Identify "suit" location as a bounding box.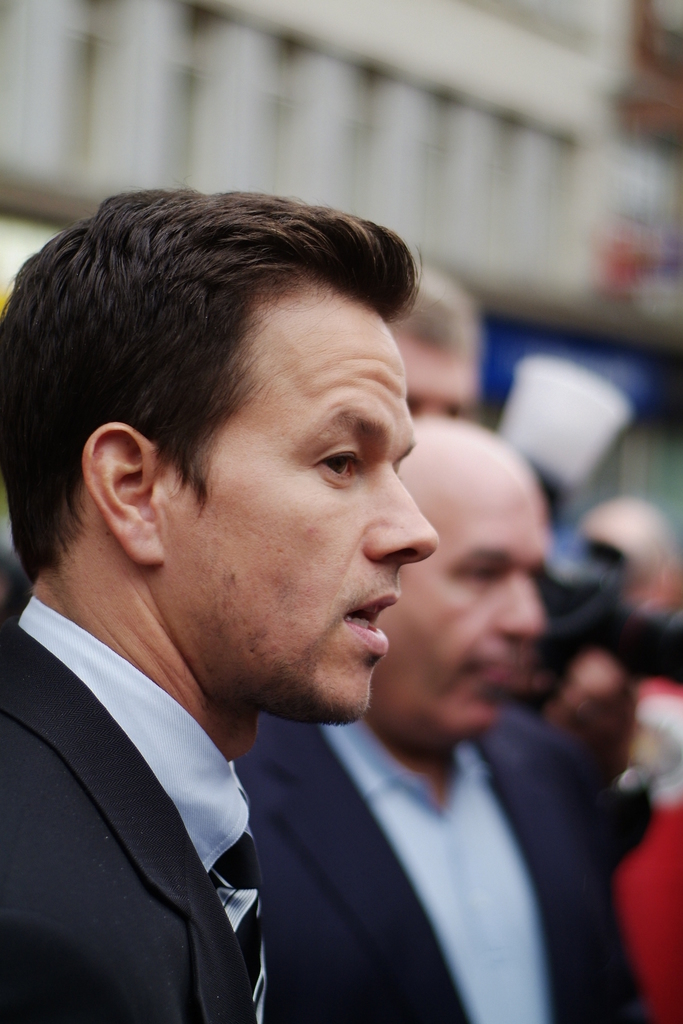
box(237, 708, 654, 1023).
